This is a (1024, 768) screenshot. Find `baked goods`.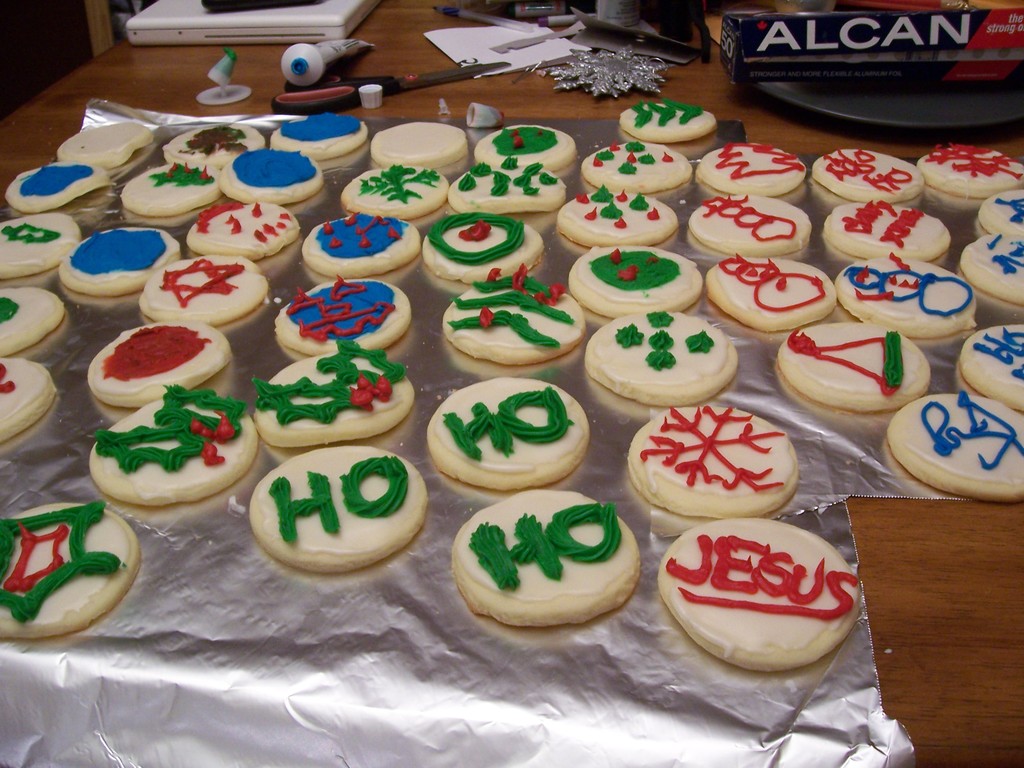
Bounding box: (x1=425, y1=213, x2=544, y2=280).
